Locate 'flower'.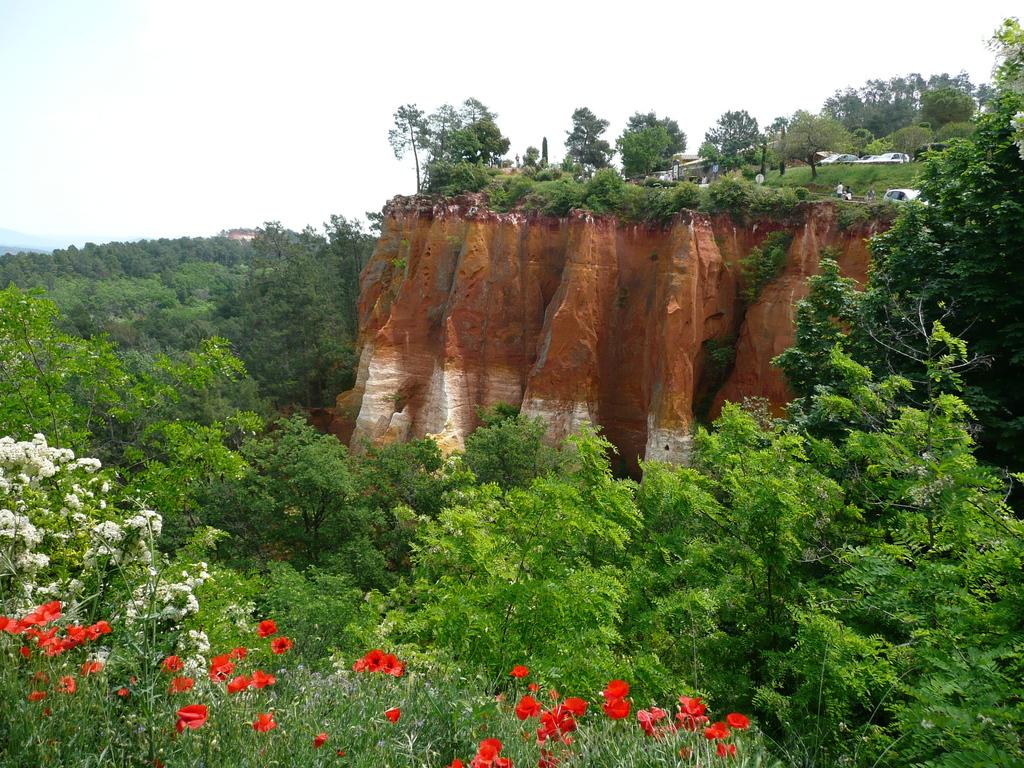
Bounding box: 23:664:50:685.
